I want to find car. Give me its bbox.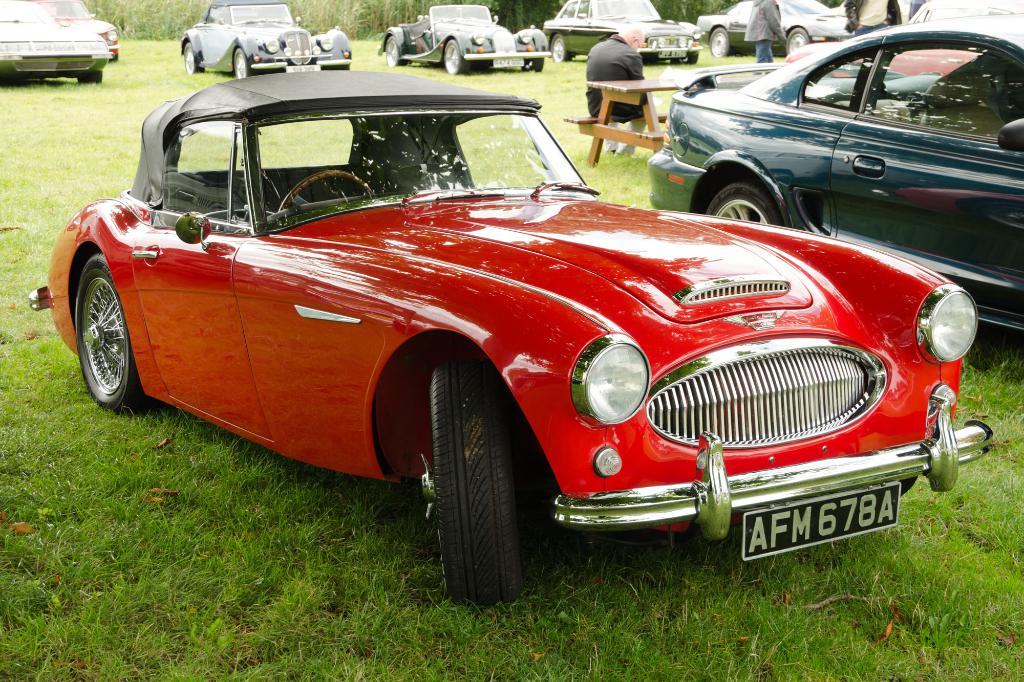
(x1=547, y1=0, x2=704, y2=68).
